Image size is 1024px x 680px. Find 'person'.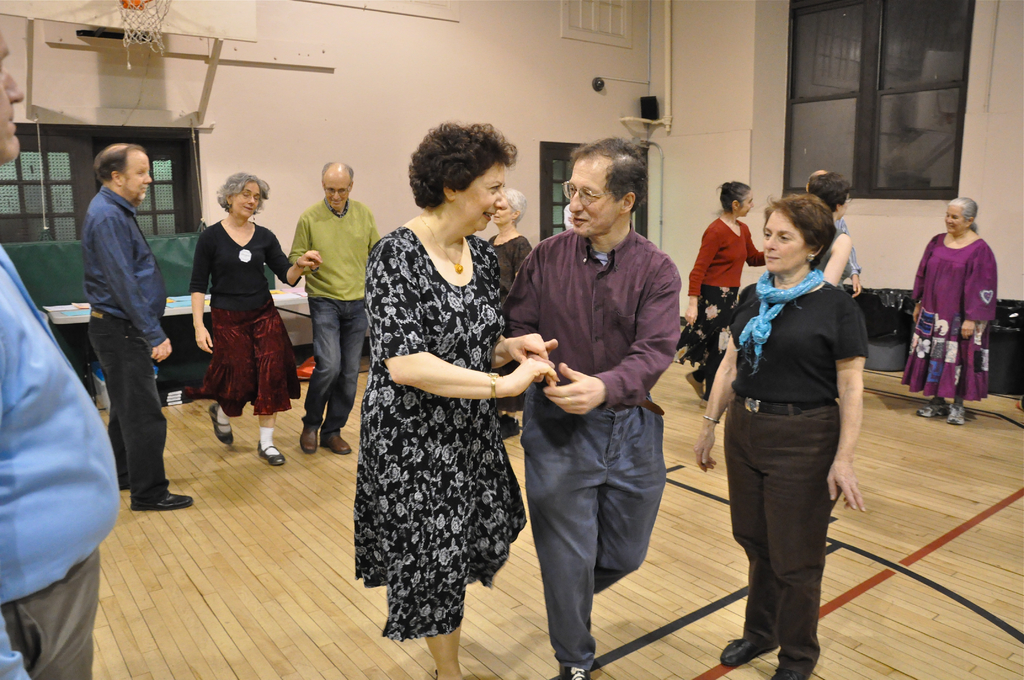
<bbox>920, 192, 1007, 423</bbox>.
